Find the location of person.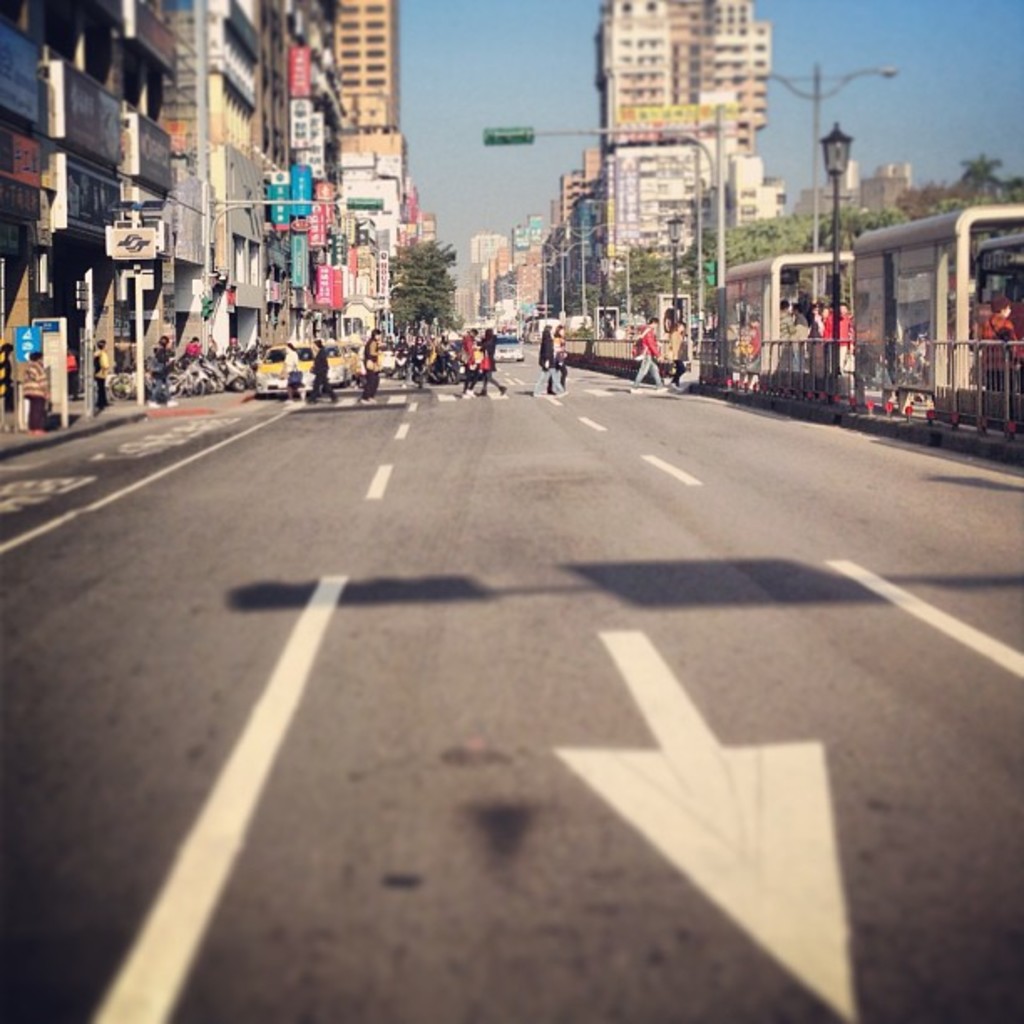
Location: [left=283, top=341, right=308, bottom=392].
